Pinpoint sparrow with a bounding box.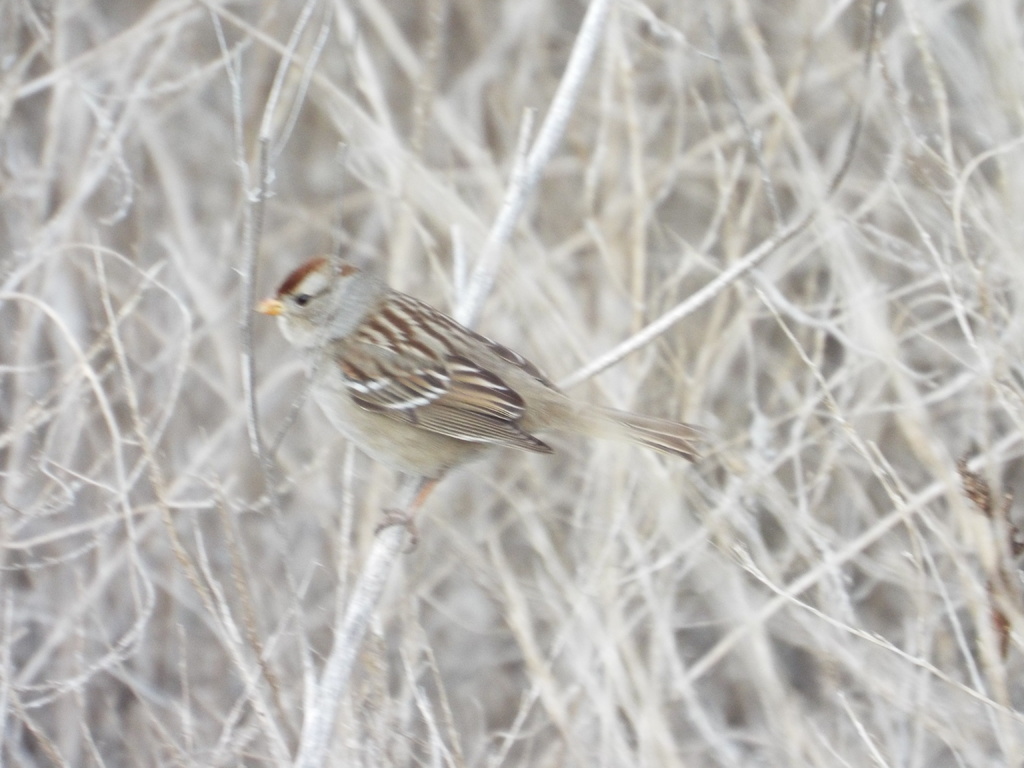
l=258, t=256, r=705, b=557.
